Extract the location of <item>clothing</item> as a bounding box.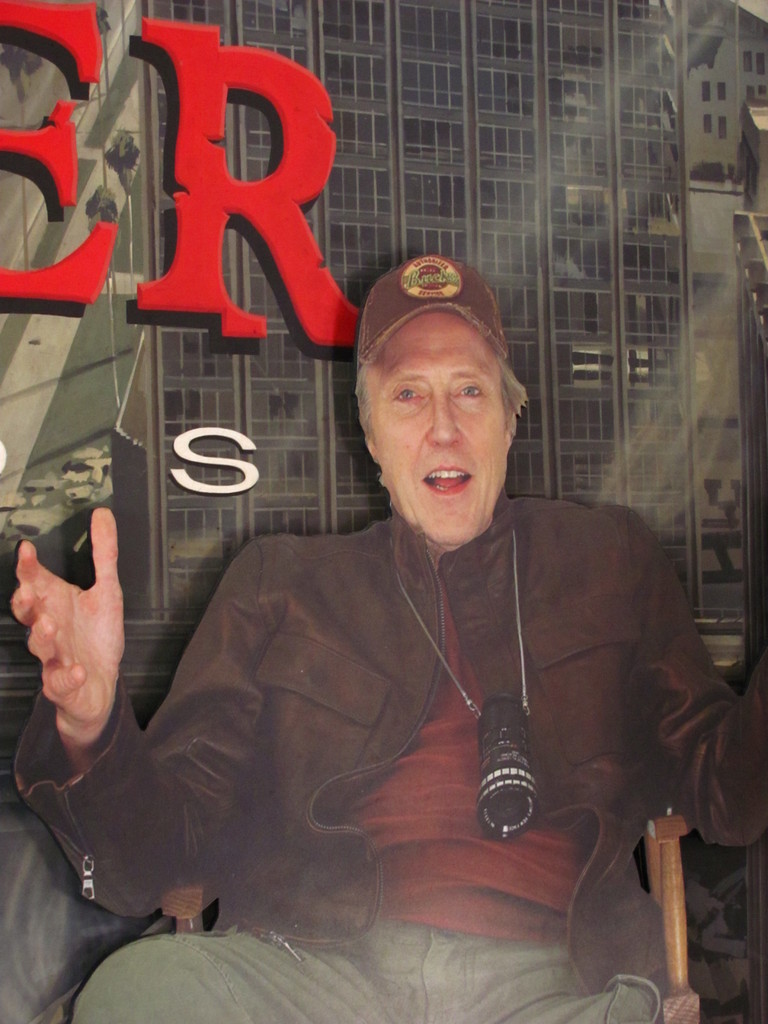
left=51, top=457, right=712, bottom=959.
